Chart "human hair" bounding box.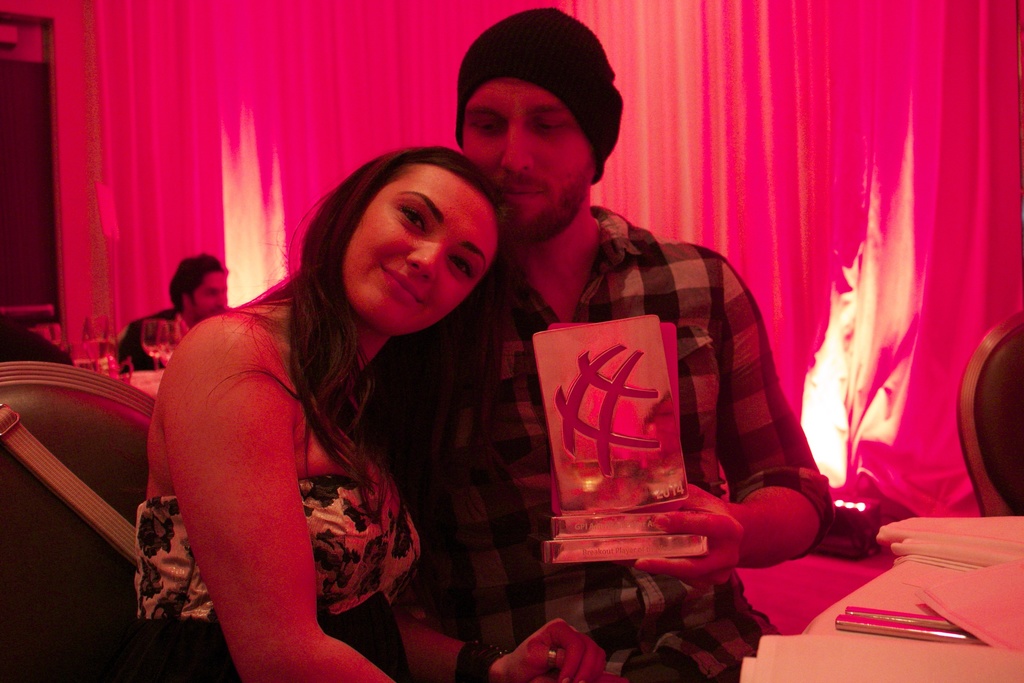
Charted: (241,146,504,455).
